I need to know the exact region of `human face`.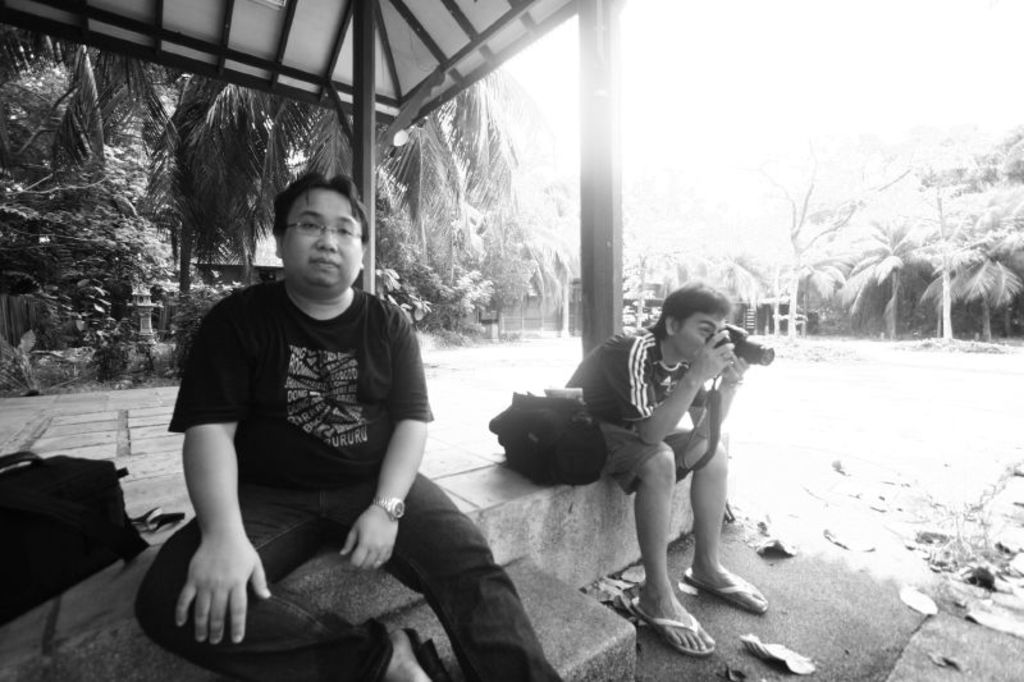
Region: [282,192,365,284].
